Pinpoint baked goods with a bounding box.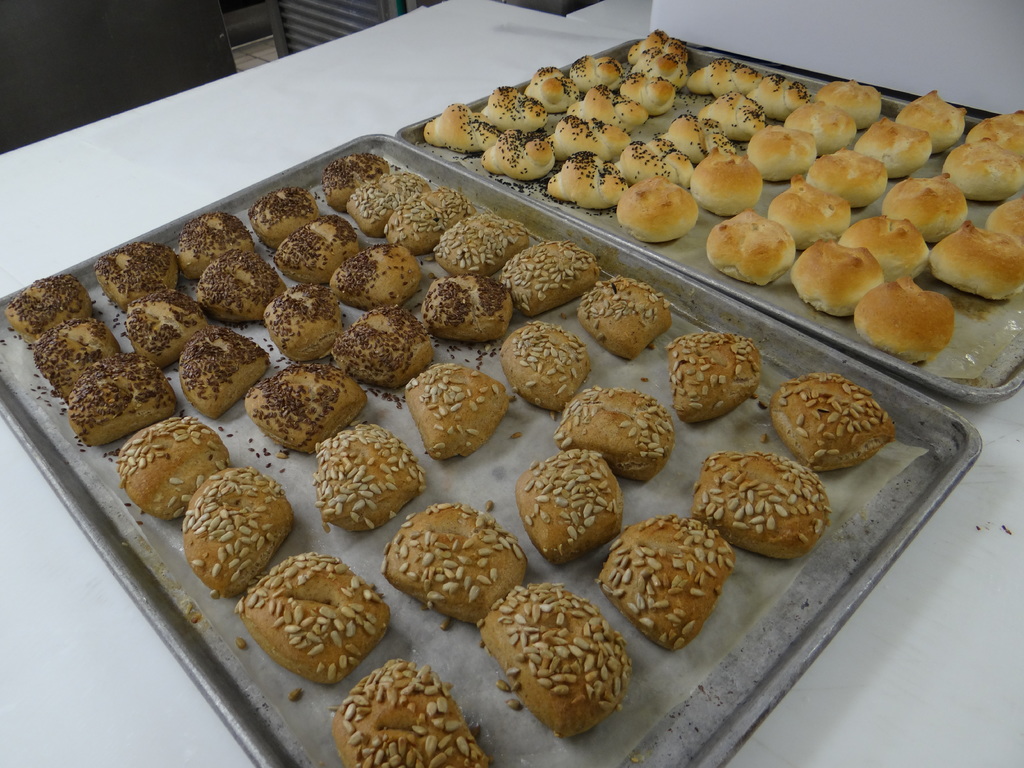
240,559,403,691.
